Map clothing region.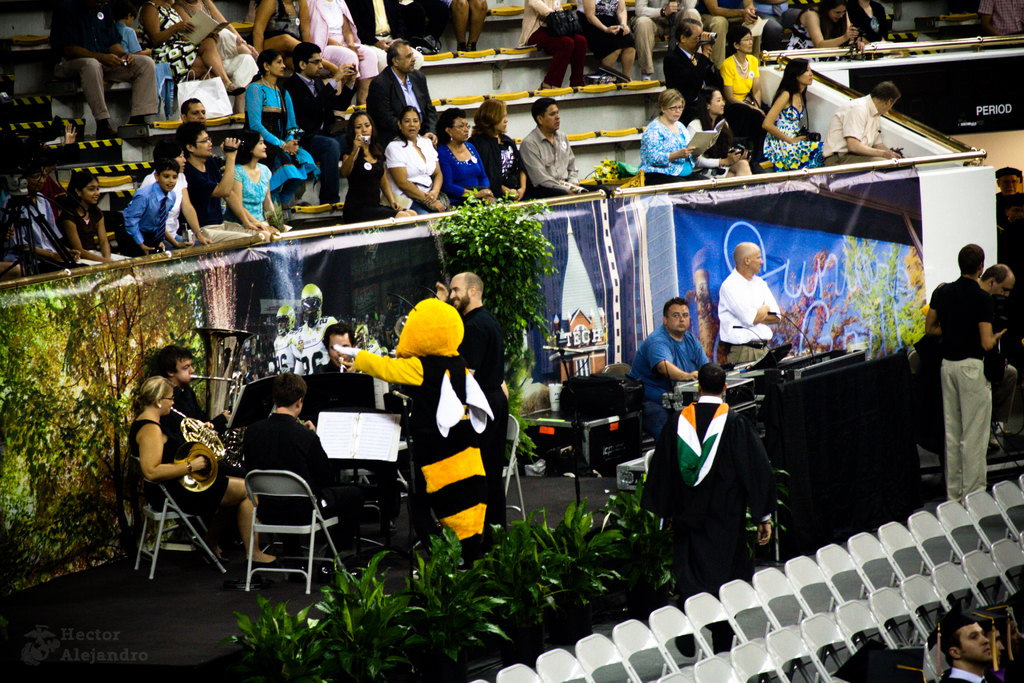
Mapped to [left=282, top=72, right=355, bottom=202].
